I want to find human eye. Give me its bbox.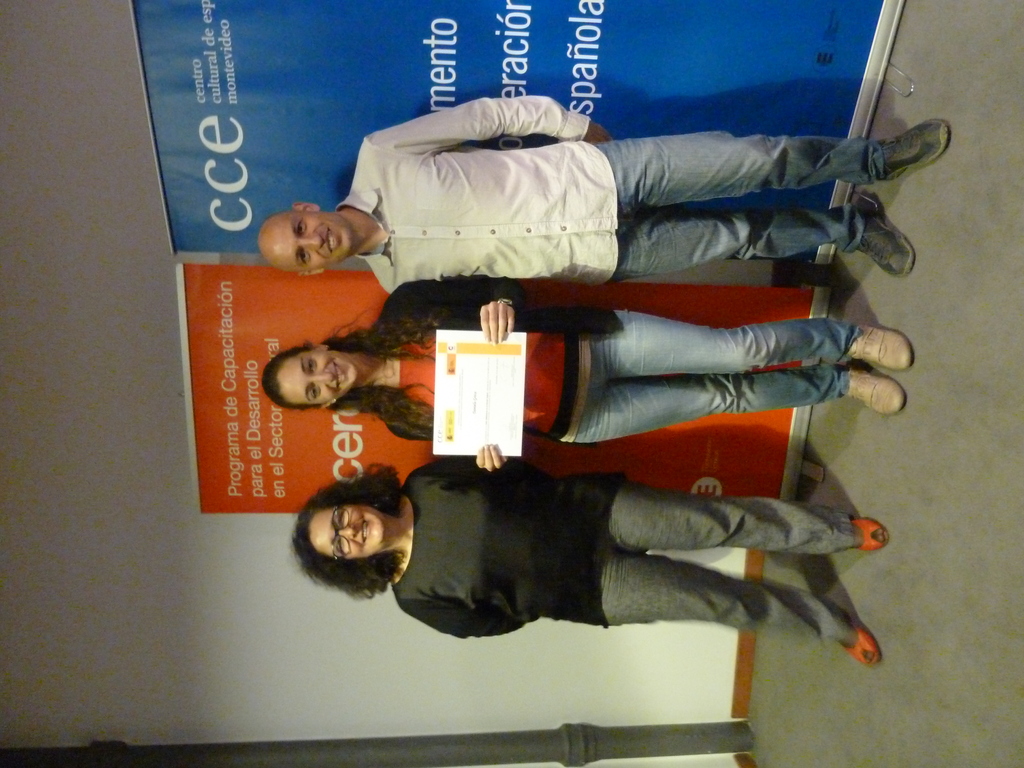
[x1=307, y1=385, x2=321, y2=403].
